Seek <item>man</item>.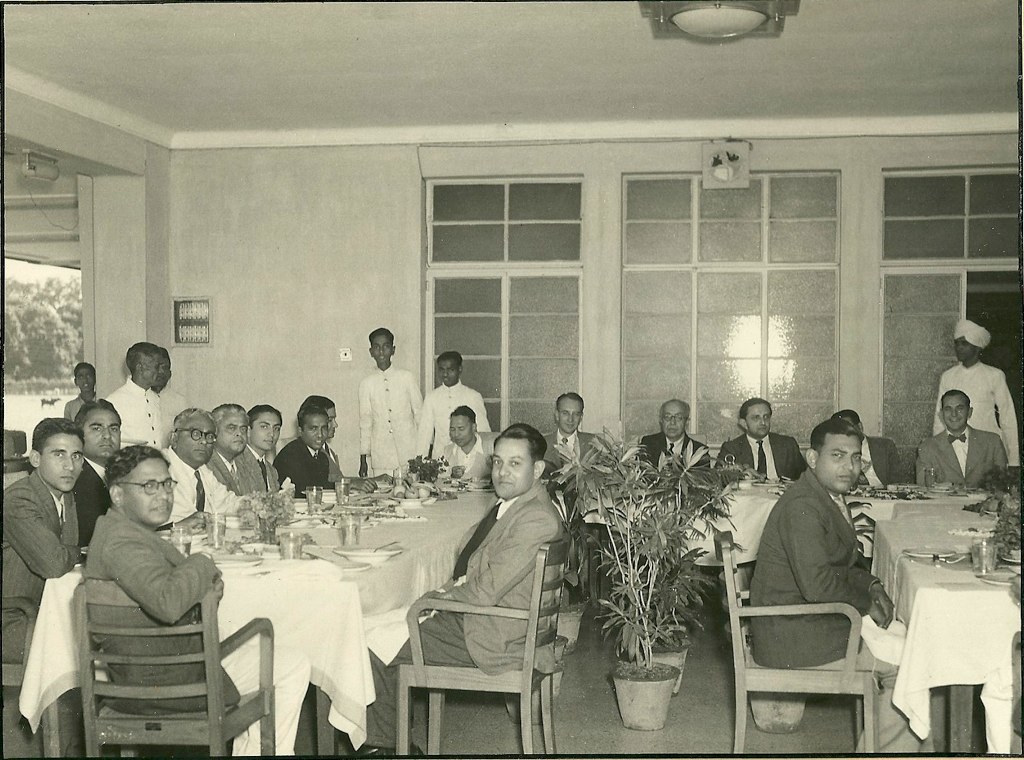
(left=831, top=408, right=907, bottom=484).
